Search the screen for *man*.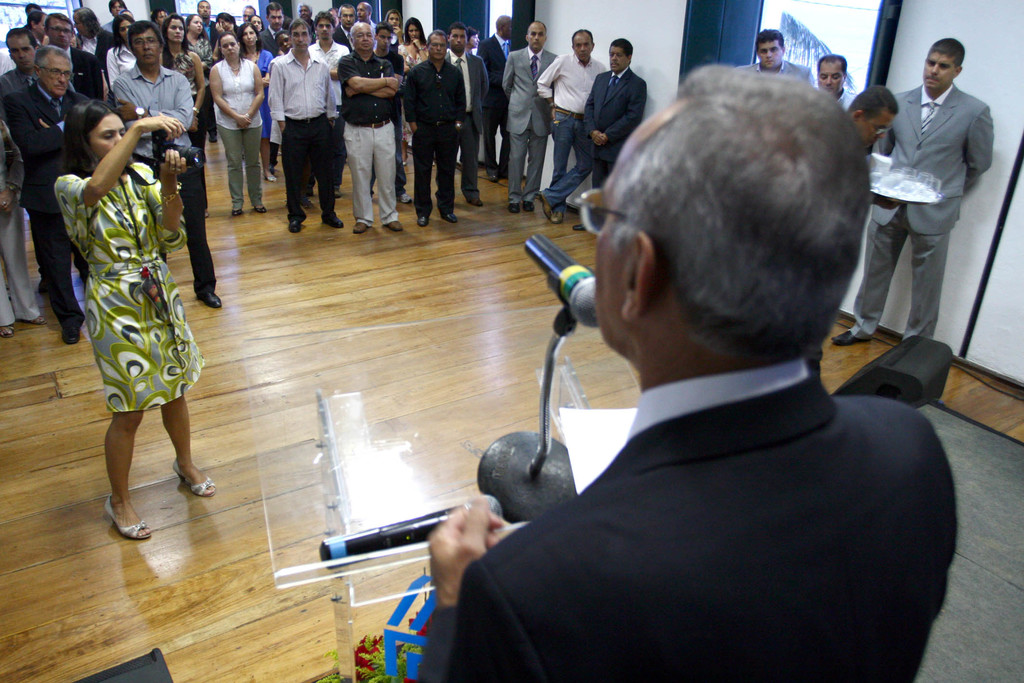
Found at 340 19 399 231.
